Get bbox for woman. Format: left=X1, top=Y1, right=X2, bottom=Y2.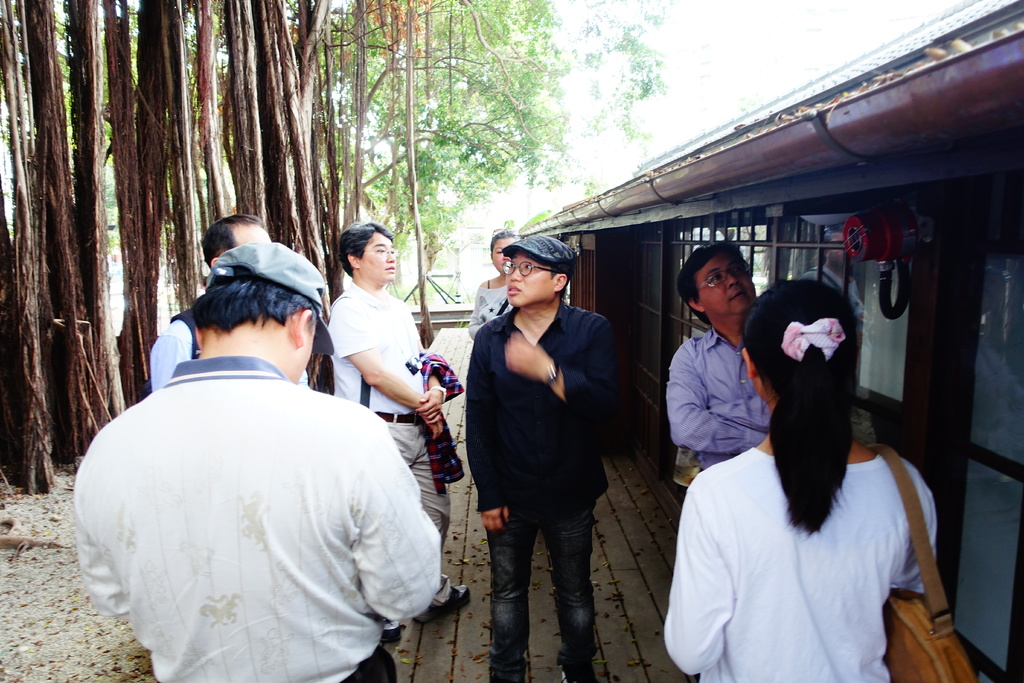
left=685, top=235, right=934, bottom=682.
